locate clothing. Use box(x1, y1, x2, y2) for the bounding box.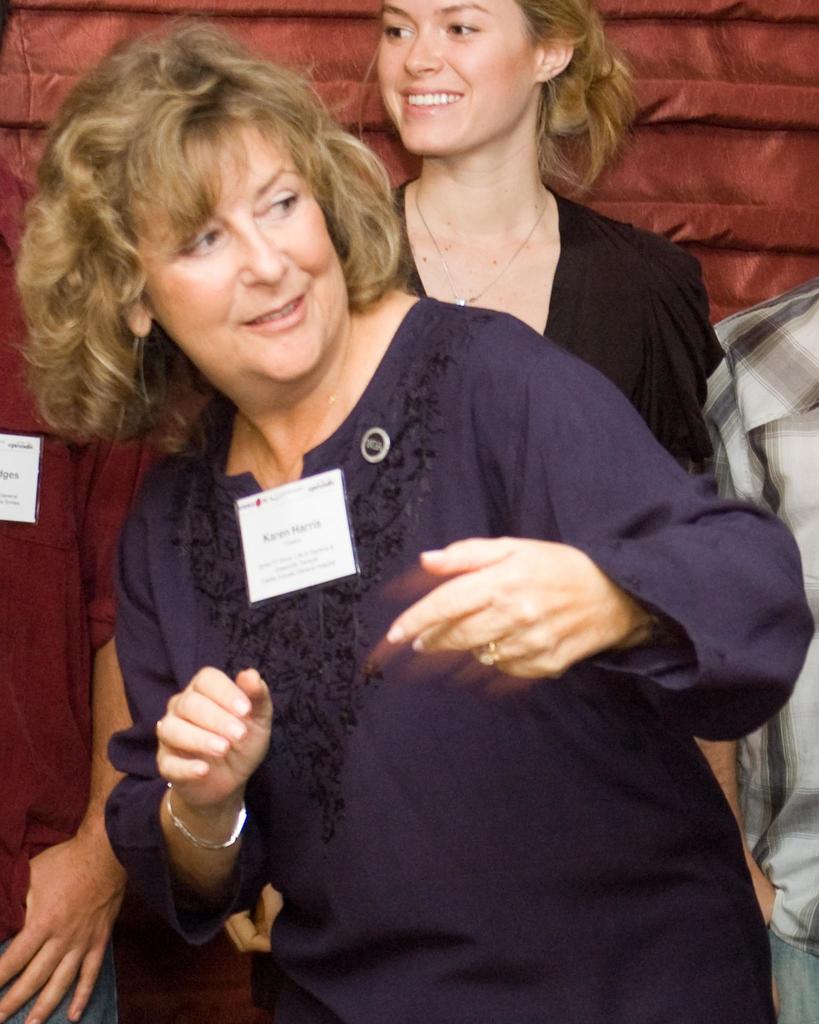
box(698, 281, 818, 1023).
